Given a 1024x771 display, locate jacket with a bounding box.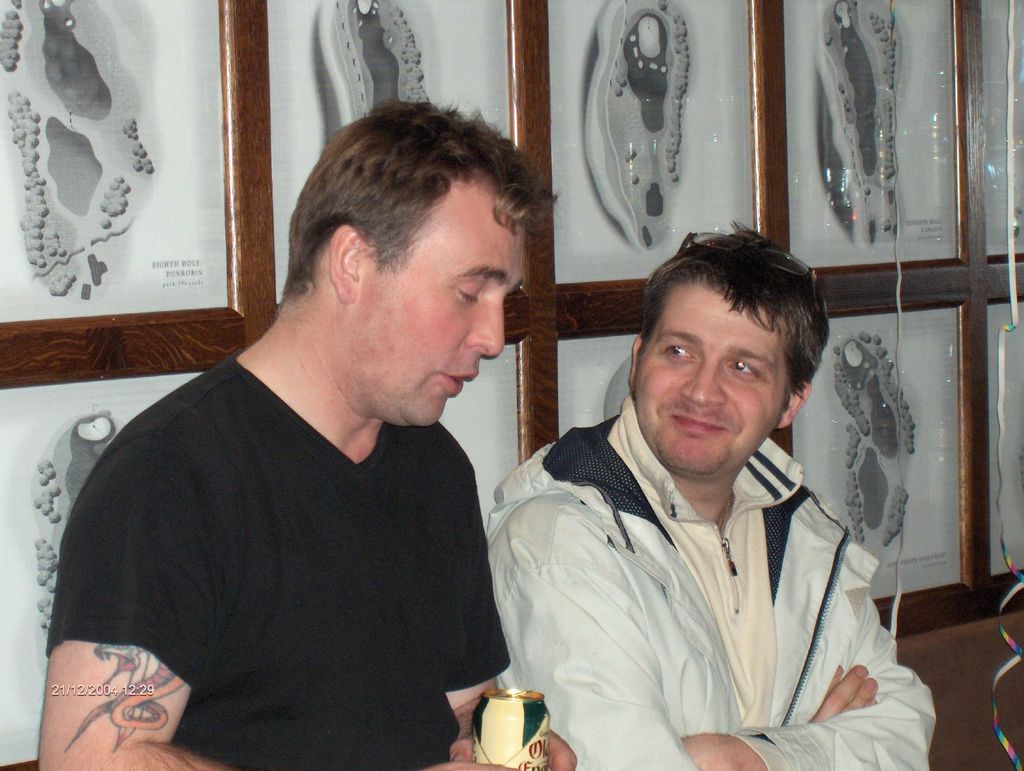
Located: 479:344:925:768.
